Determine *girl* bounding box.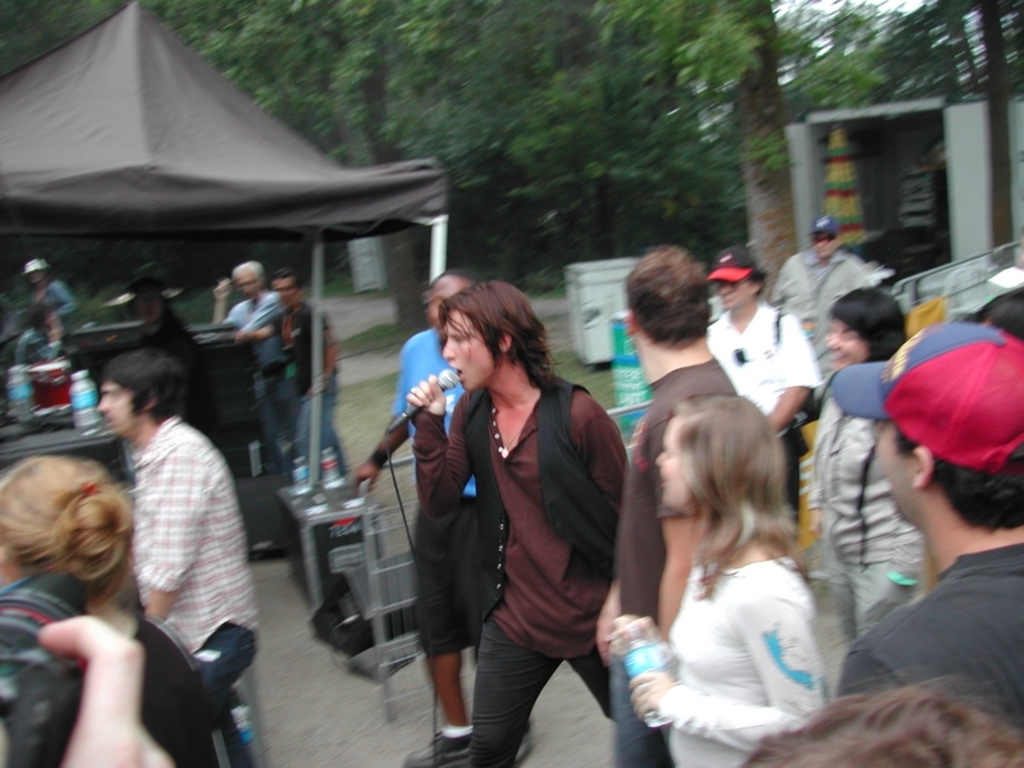
Determined: Rect(806, 289, 920, 698).
